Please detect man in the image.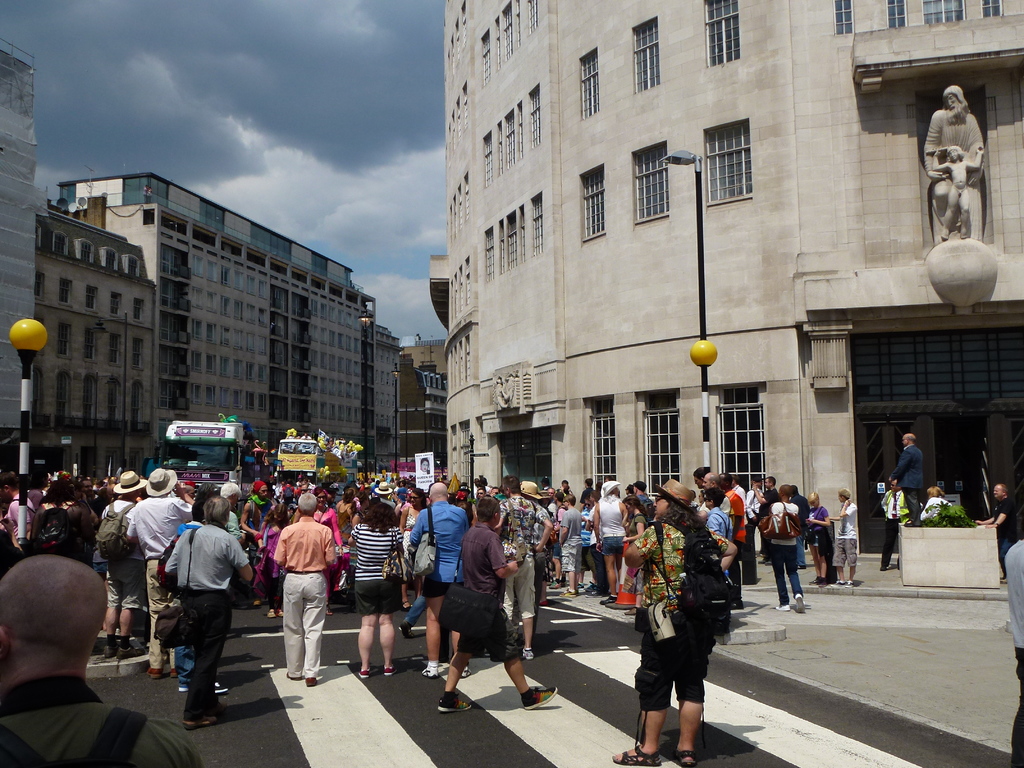
locate(373, 479, 393, 508).
